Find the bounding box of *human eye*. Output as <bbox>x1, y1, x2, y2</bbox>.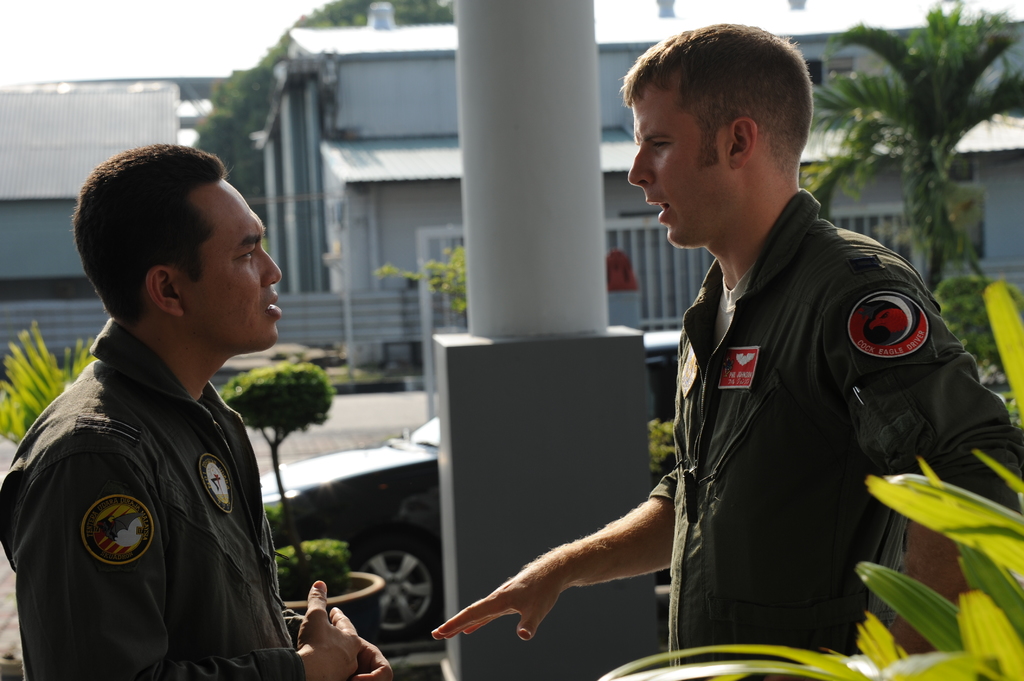
<bbox>238, 244, 255, 260</bbox>.
